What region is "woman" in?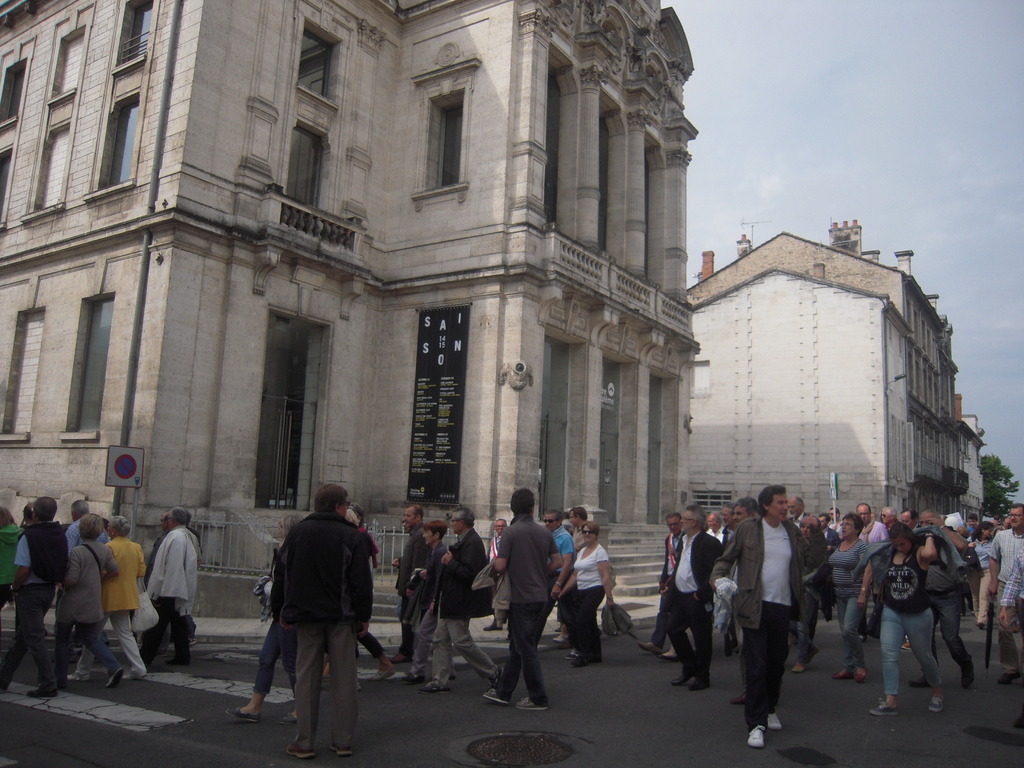
{"x1": 788, "y1": 515, "x2": 836, "y2": 668}.
